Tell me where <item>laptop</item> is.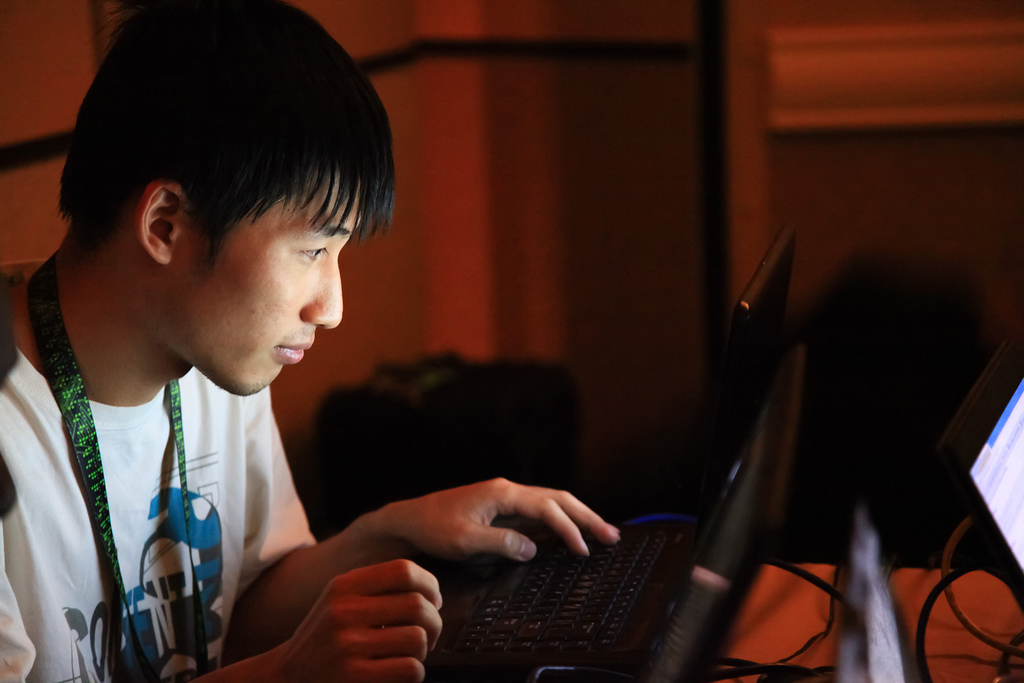
<item>laptop</item> is at locate(932, 338, 1023, 602).
